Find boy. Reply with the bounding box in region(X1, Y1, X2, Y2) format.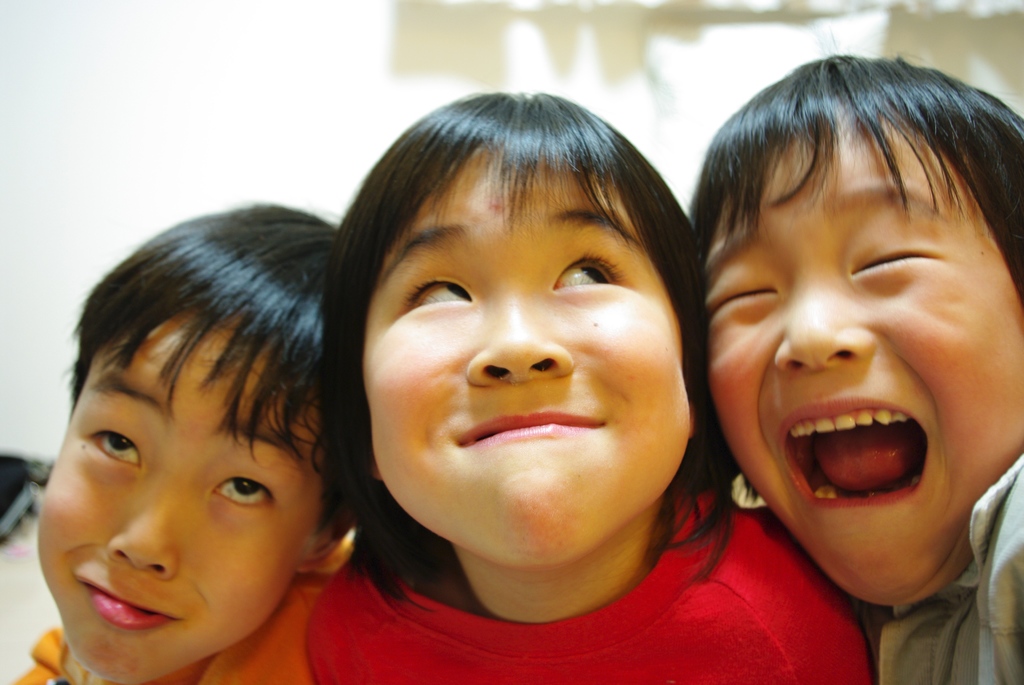
region(20, 221, 380, 684).
